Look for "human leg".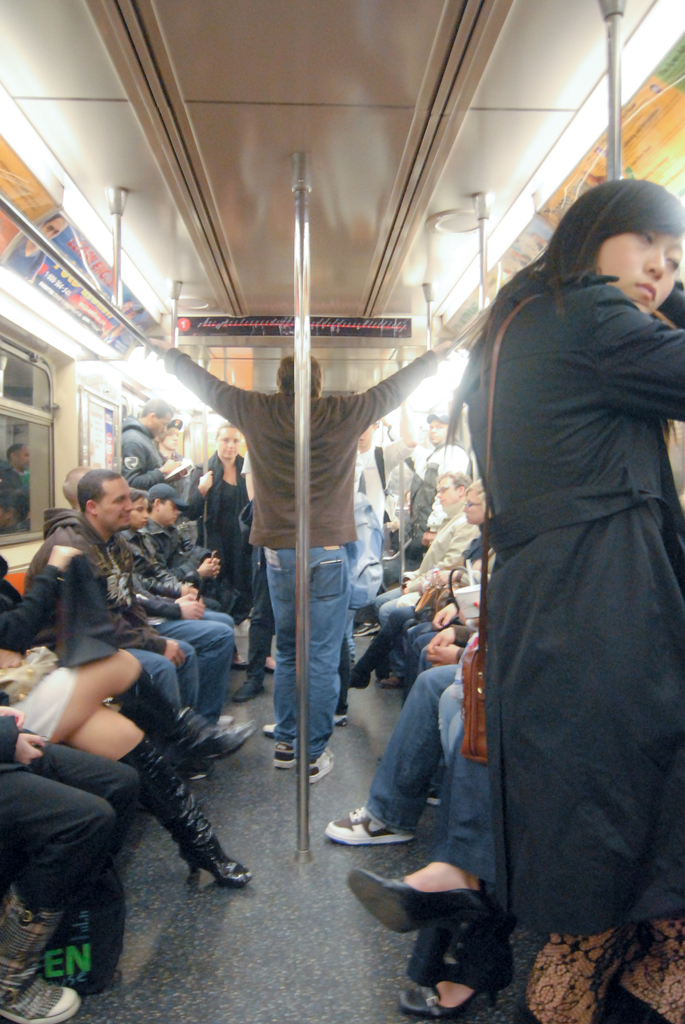
Found: [264, 557, 310, 764].
